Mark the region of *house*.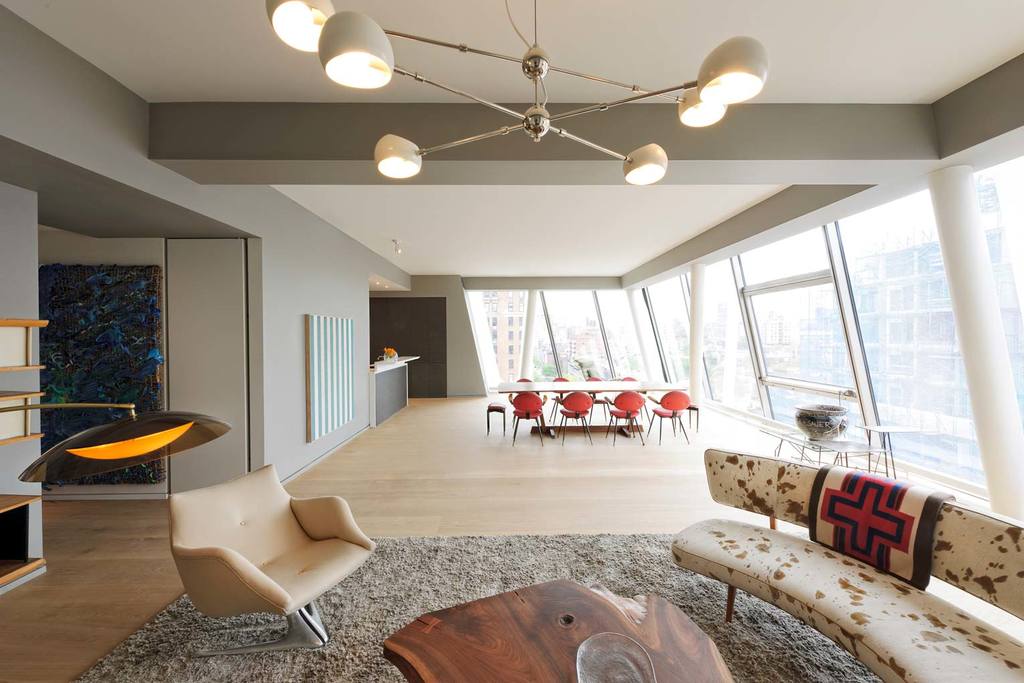
Region: x1=1 y1=1 x2=1023 y2=682.
